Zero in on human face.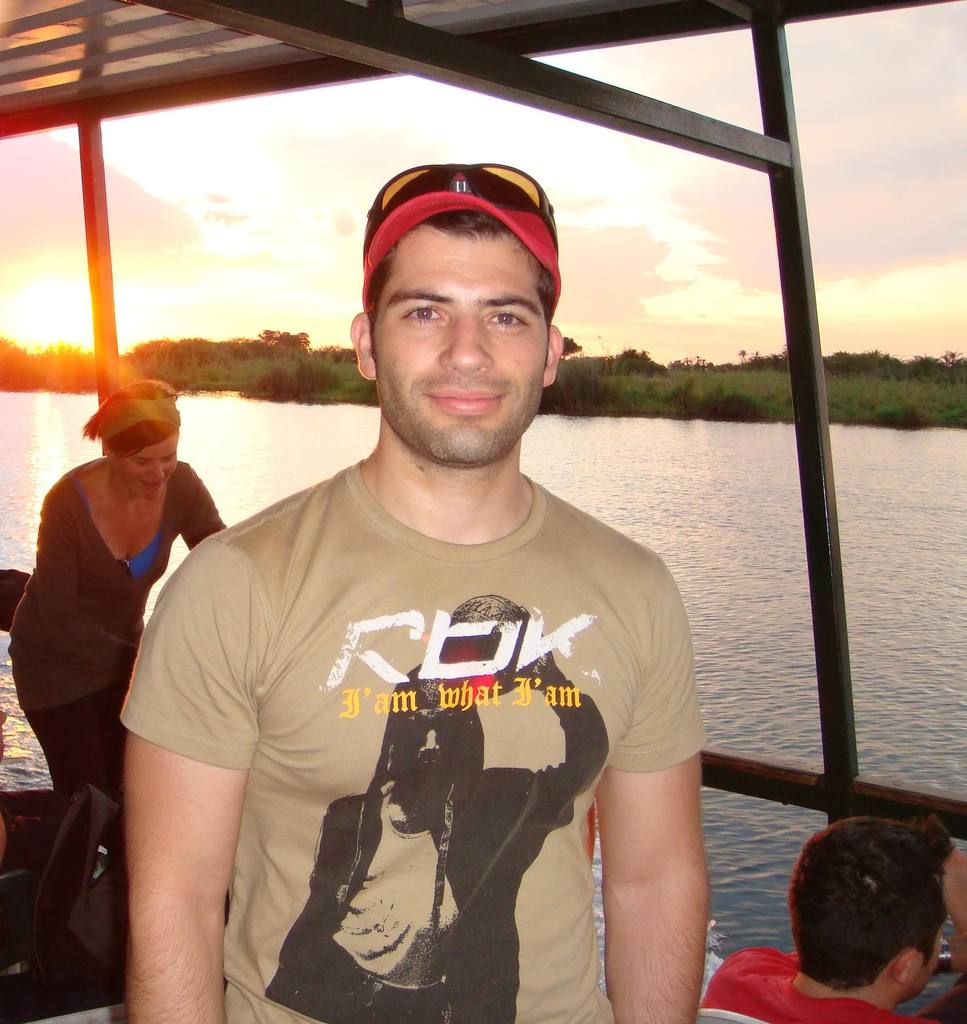
Zeroed in: <box>120,438,177,498</box>.
